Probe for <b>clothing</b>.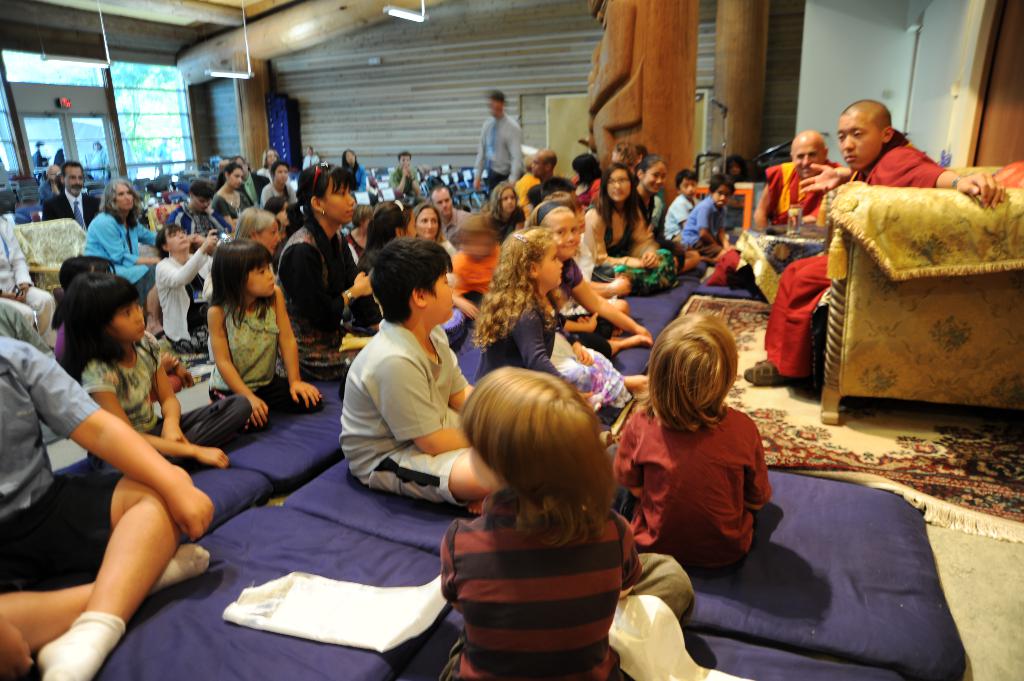
Probe result: x1=209 y1=184 x2=253 y2=232.
